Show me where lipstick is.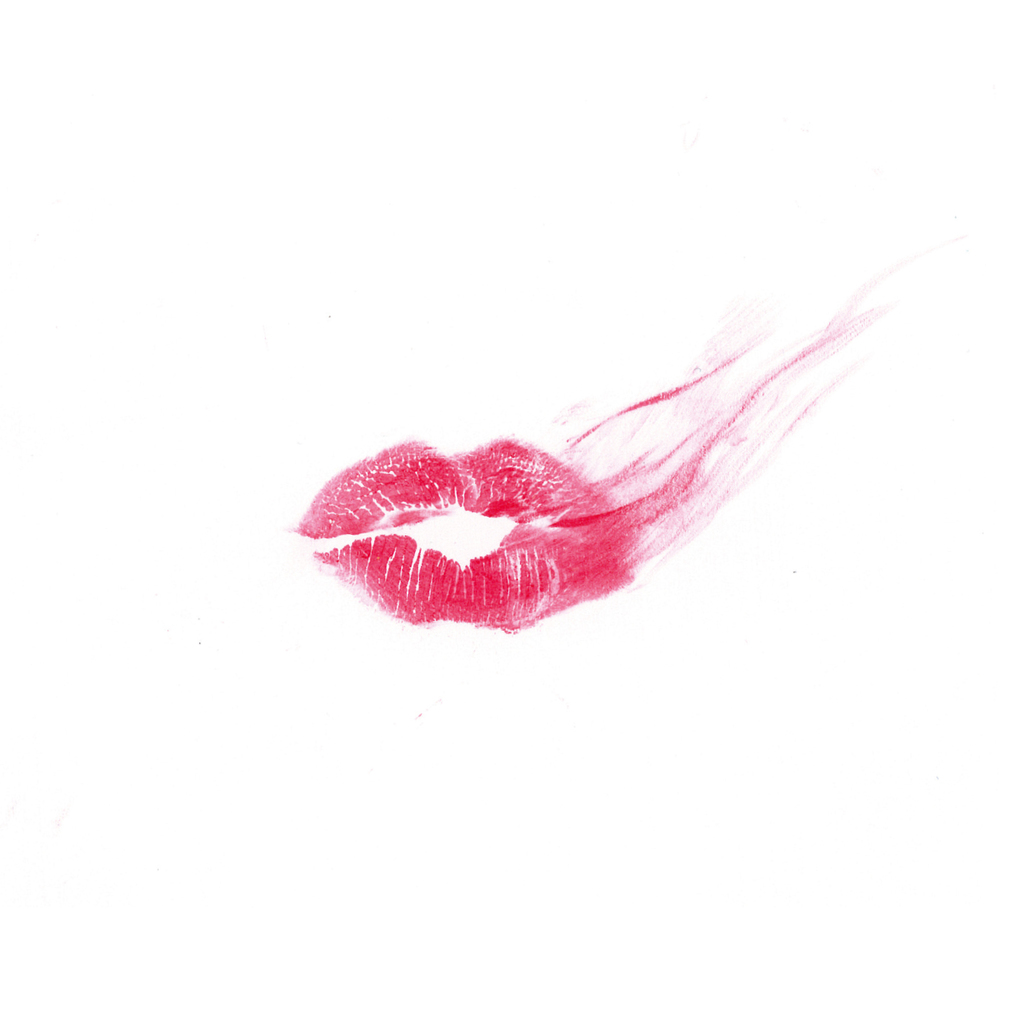
lipstick is at rect(301, 439, 627, 629).
